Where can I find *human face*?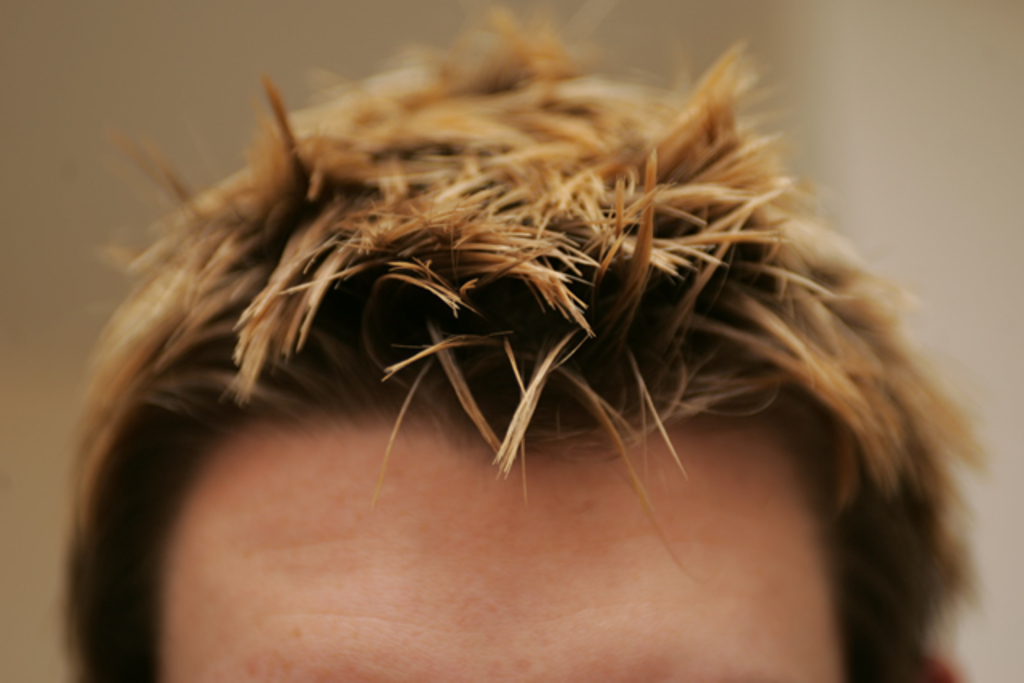
You can find it at 157 440 846 681.
